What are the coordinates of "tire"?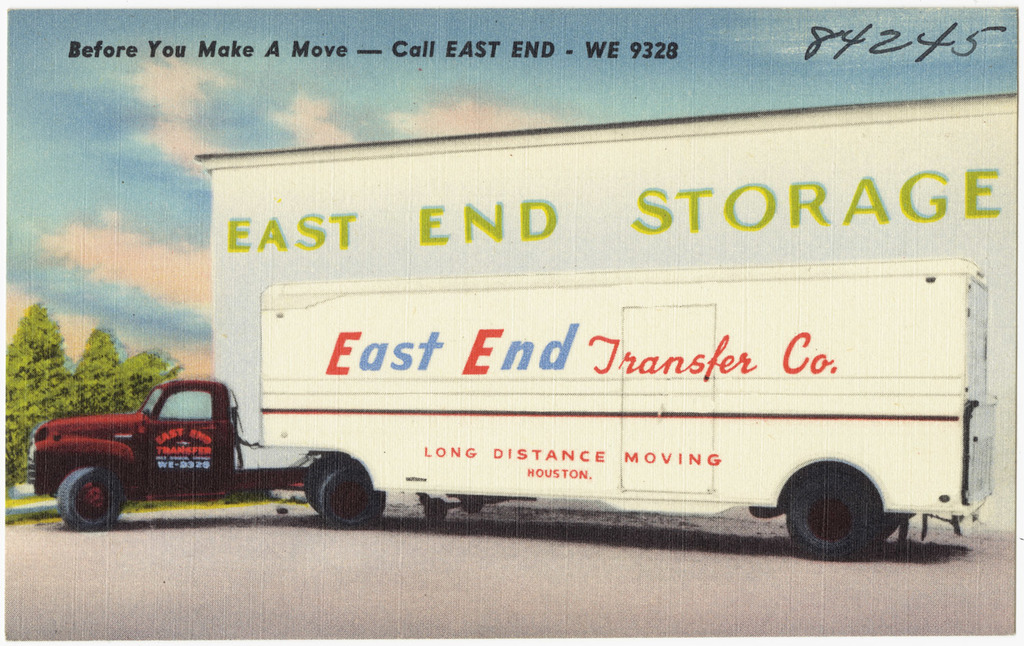
detection(787, 471, 877, 560).
